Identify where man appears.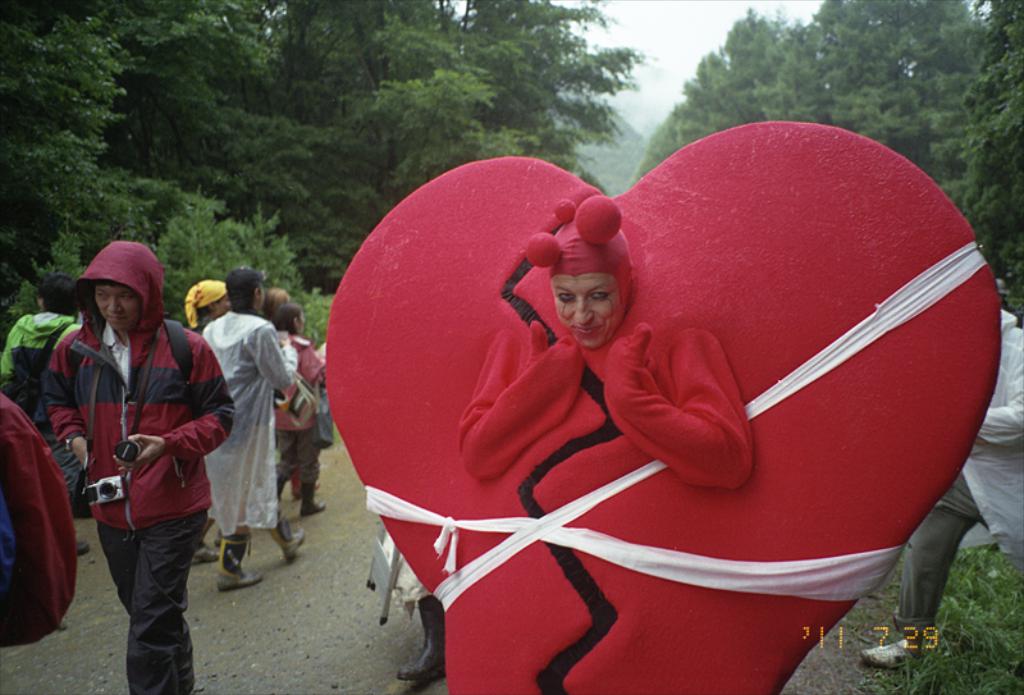
Appears at 42:244:228:694.
